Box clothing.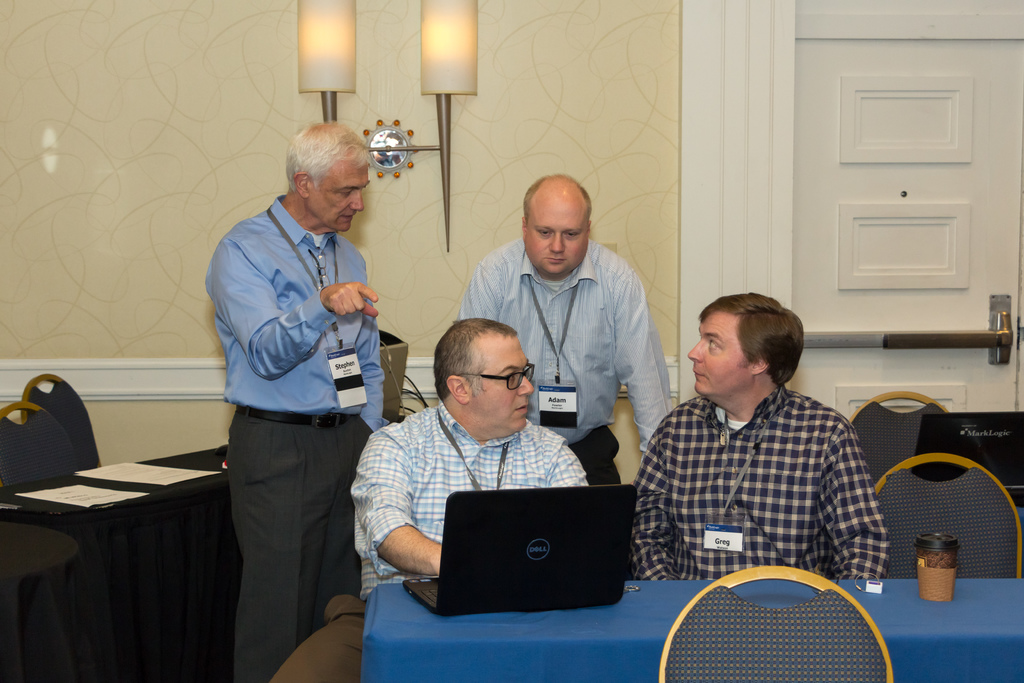
select_region(209, 197, 382, 415).
